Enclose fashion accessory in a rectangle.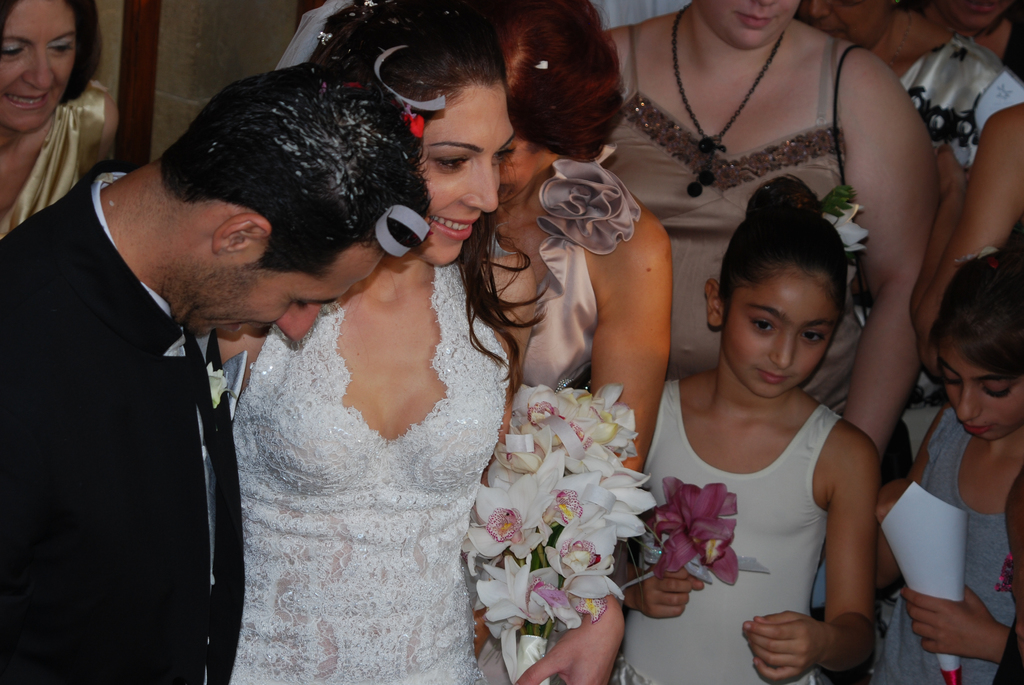
select_region(316, 26, 335, 49).
